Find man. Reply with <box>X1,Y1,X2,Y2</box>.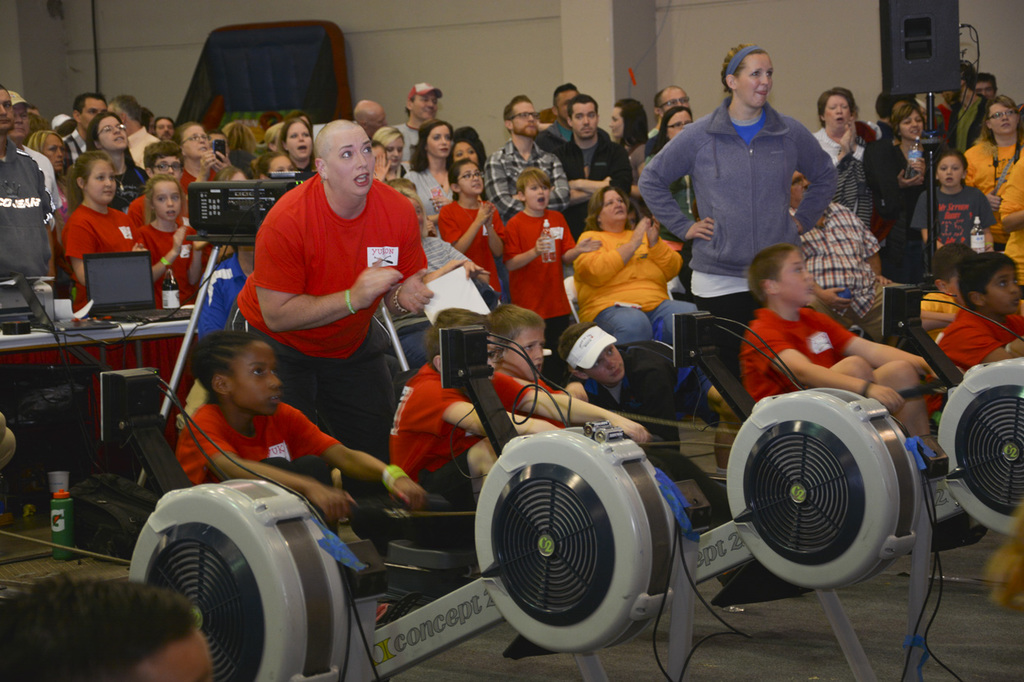
<box>546,92,631,228</box>.
